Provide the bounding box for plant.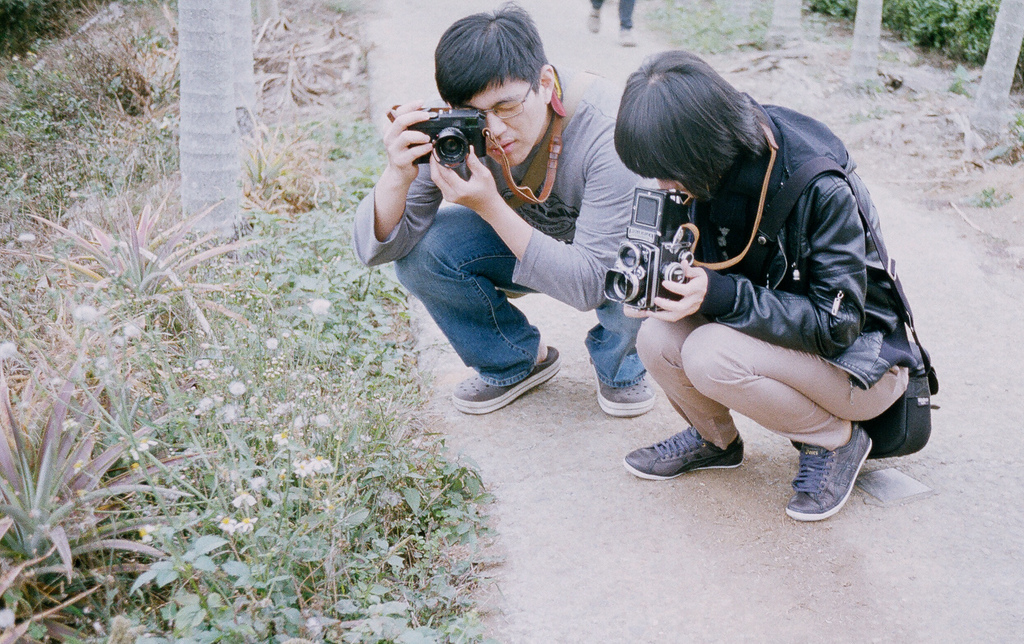
[x1=876, y1=0, x2=998, y2=74].
